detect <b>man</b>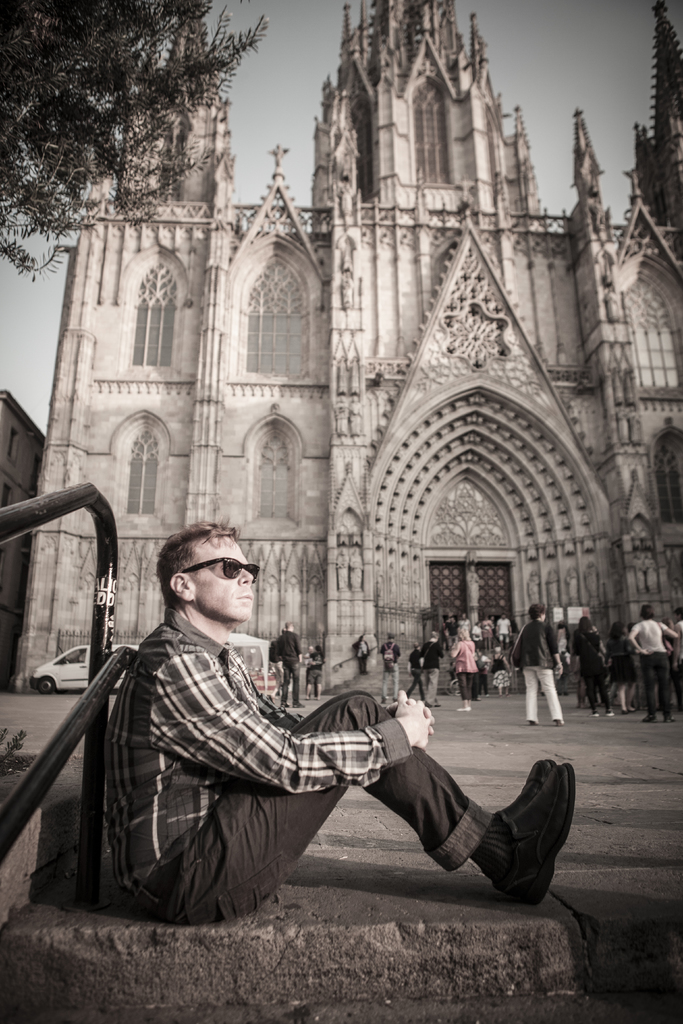
{"left": 421, "top": 630, "right": 445, "bottom": 709}
